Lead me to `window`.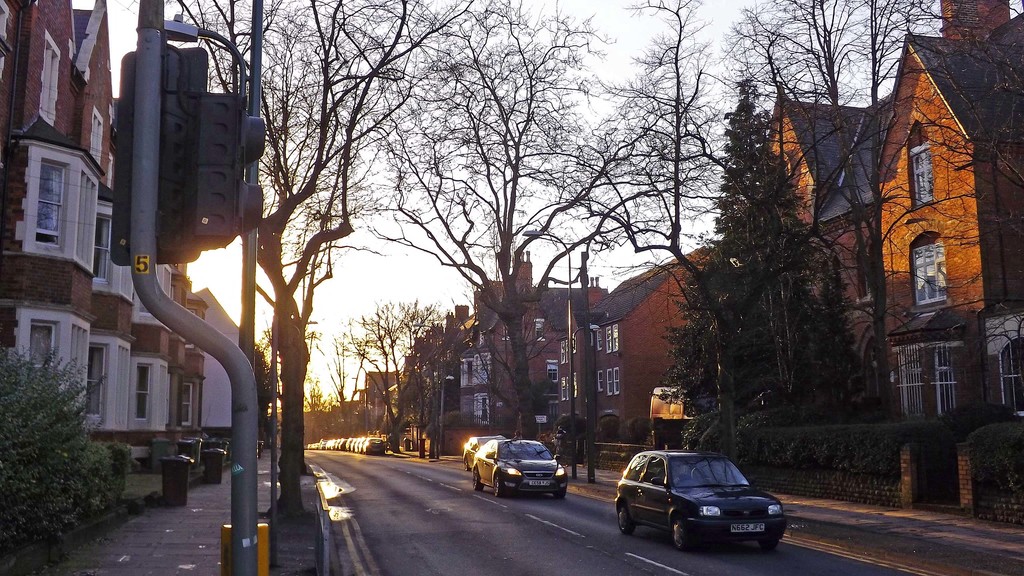
Lead to left=565, top=323, right=624, bottom=397.
